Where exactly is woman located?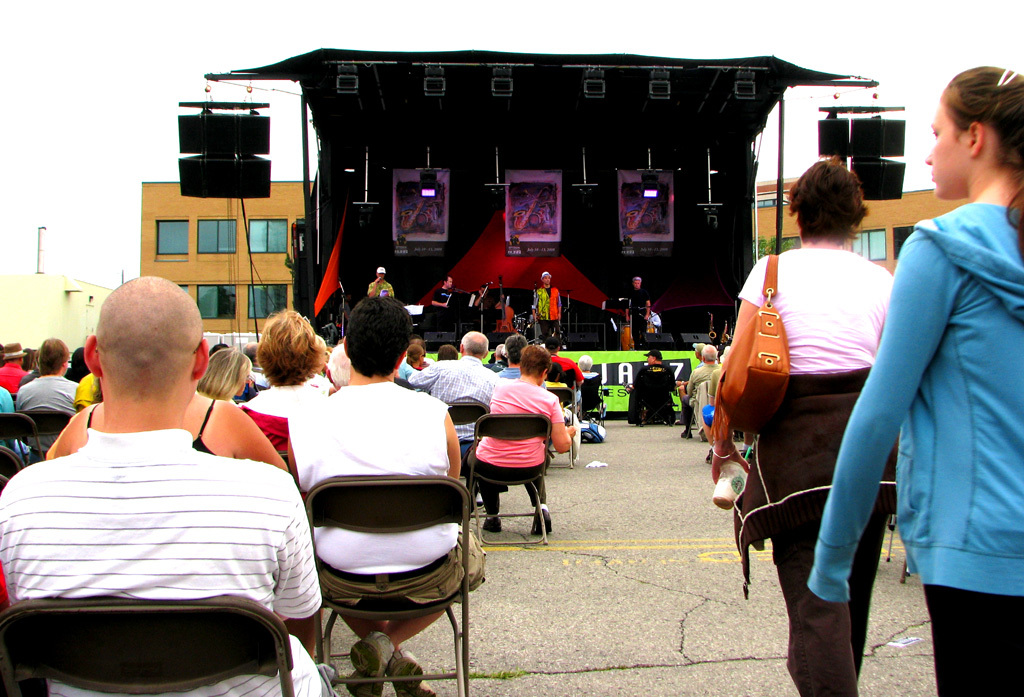
Its bounding box is <box>406,343,427,371</box>.
